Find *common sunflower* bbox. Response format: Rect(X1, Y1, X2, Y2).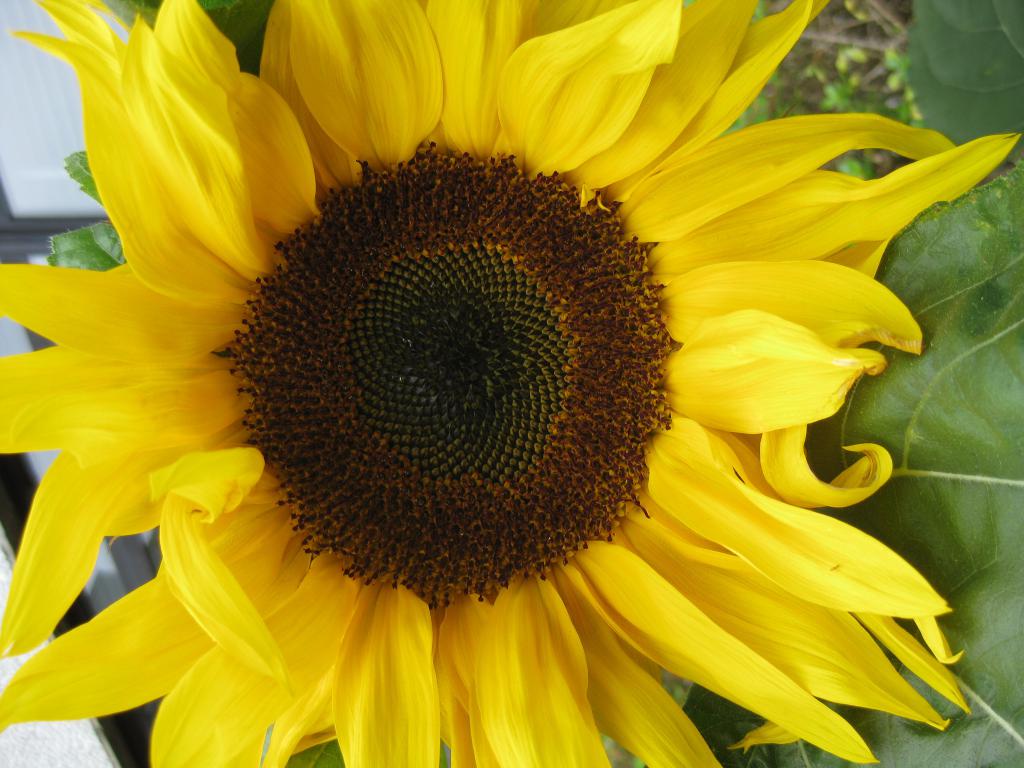
Rect(0, 0, 1023, 767).
